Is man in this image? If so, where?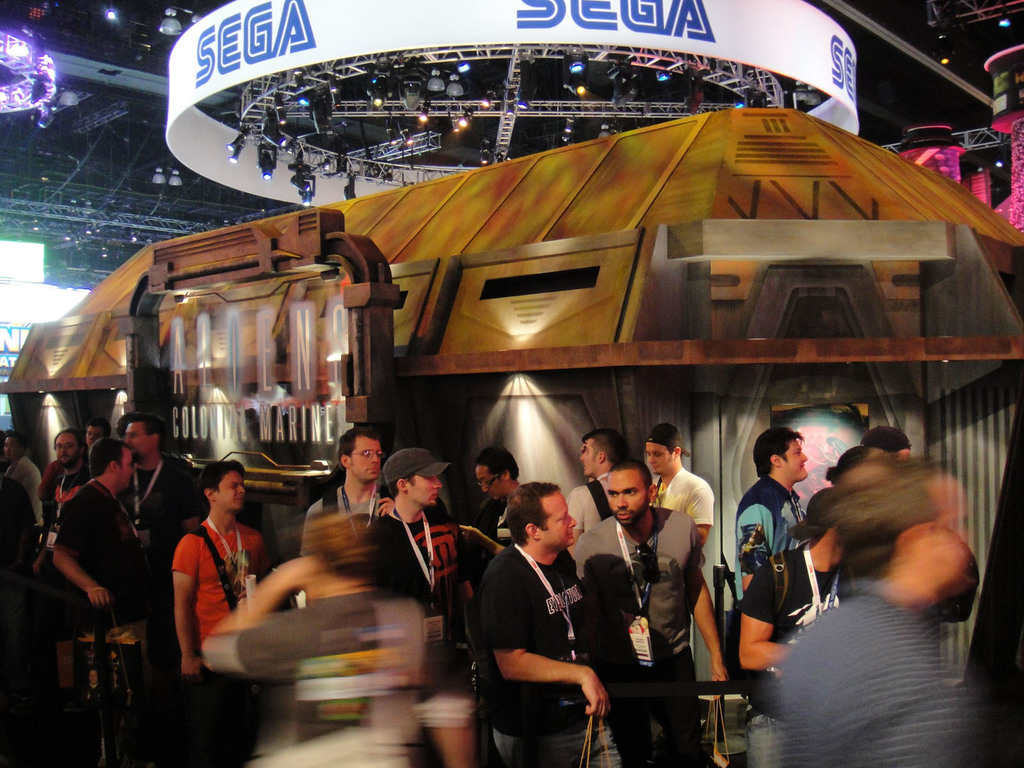
Yes, at crop(717, 433, 808, 767).
